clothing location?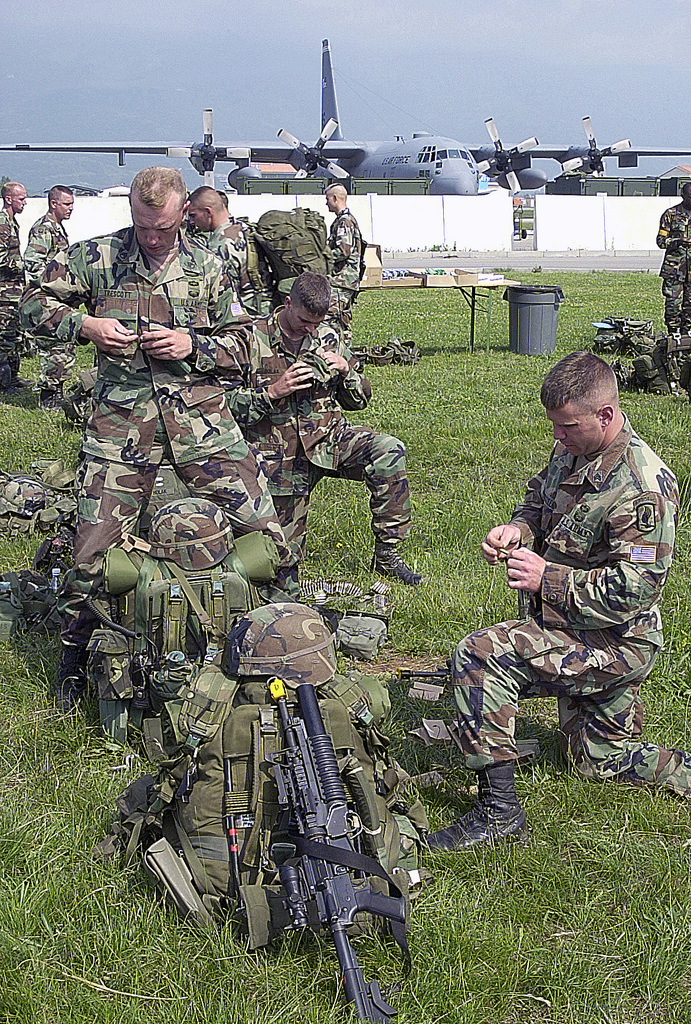
BBox(652, 200, 687, 330)
